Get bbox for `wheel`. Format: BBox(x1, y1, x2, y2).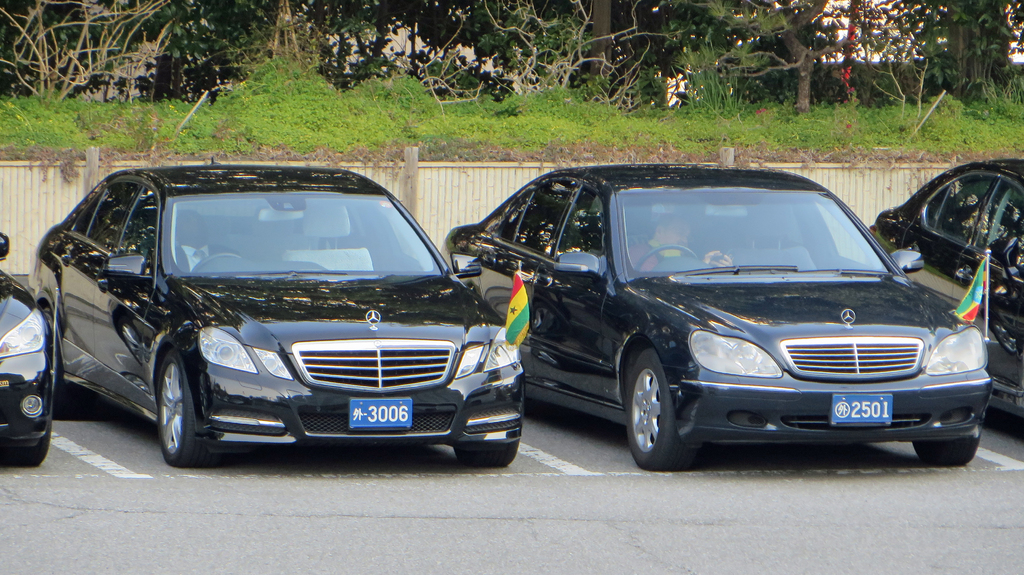
BBox(188, 249, 244, 272).
